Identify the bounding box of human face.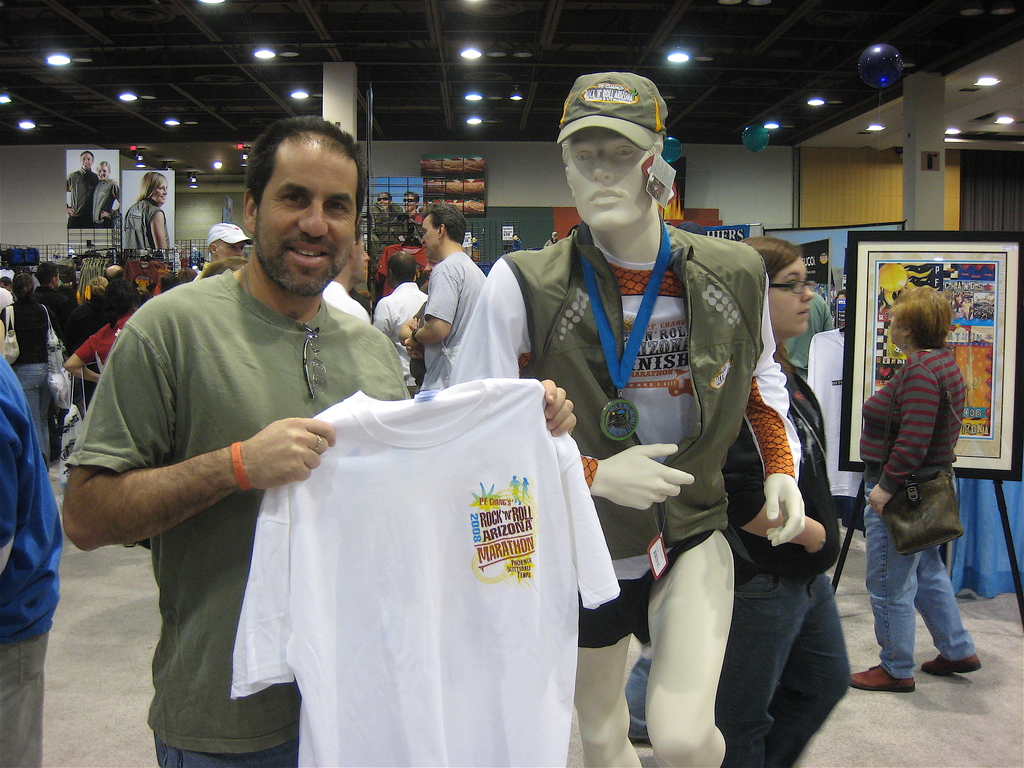
left=767, top=260, right=810, bottom=333.
